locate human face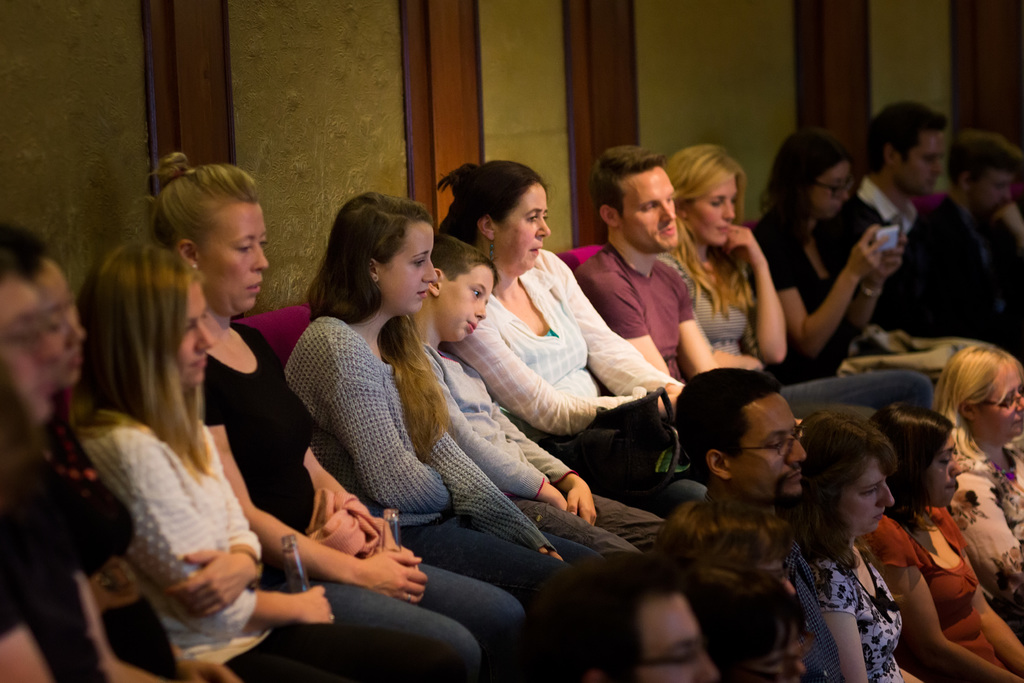
bbox(174, 281, 218, 381)
